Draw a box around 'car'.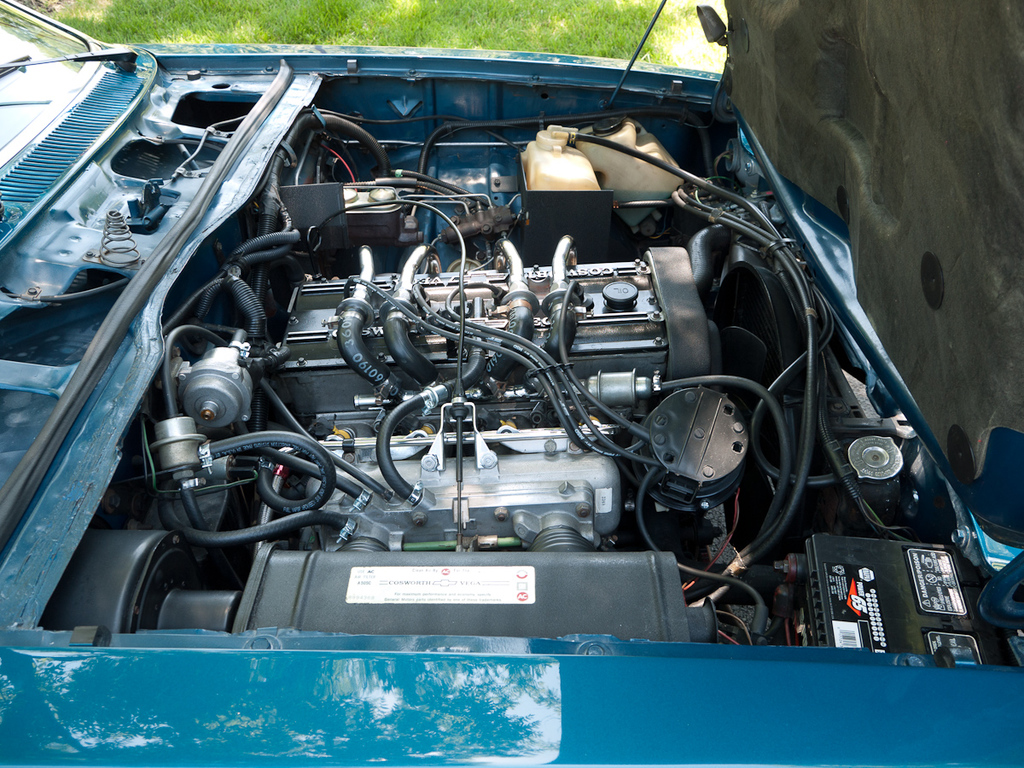
bbox=[0, 0, 1023, 767].
